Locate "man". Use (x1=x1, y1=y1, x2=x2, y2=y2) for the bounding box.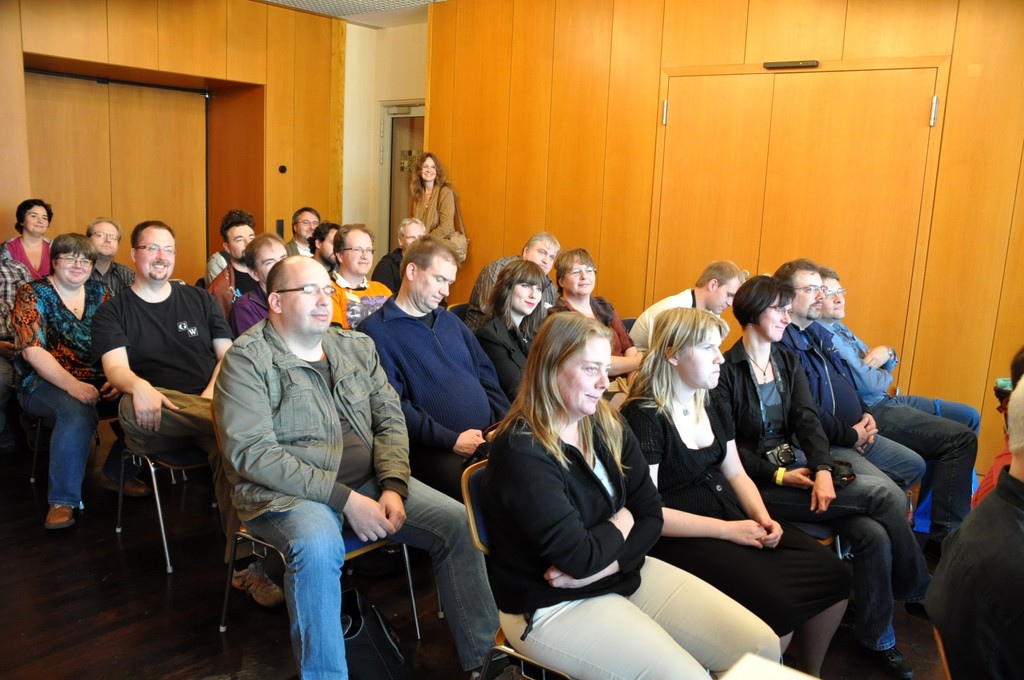
(x1=79, y1=220, x2=136, y2=312).
